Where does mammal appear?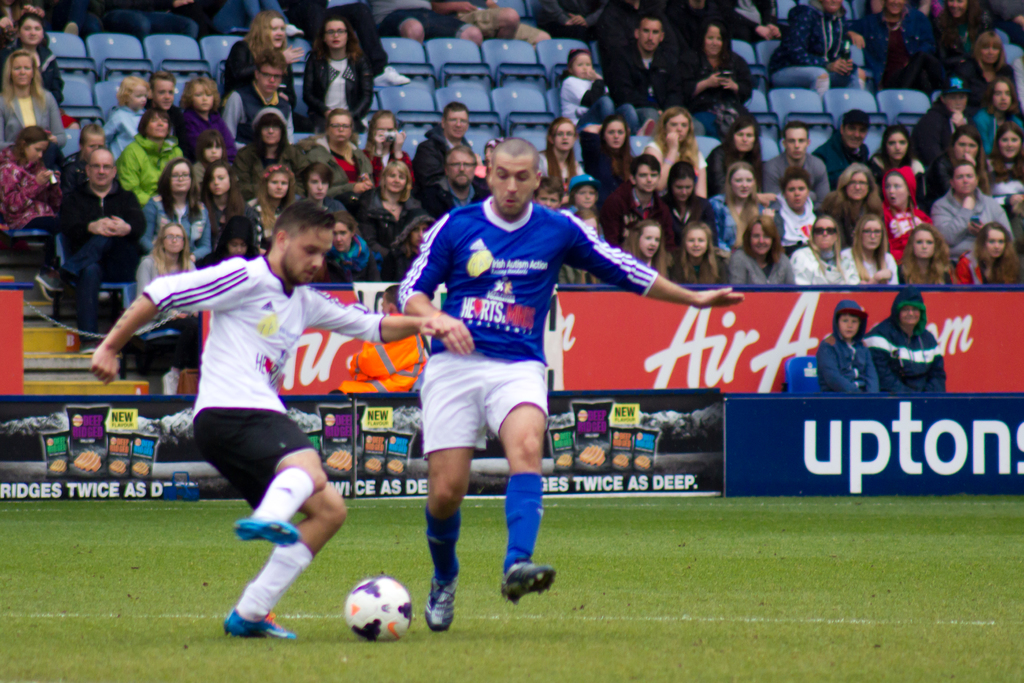
Appears at (863, 282, 954, 392).
